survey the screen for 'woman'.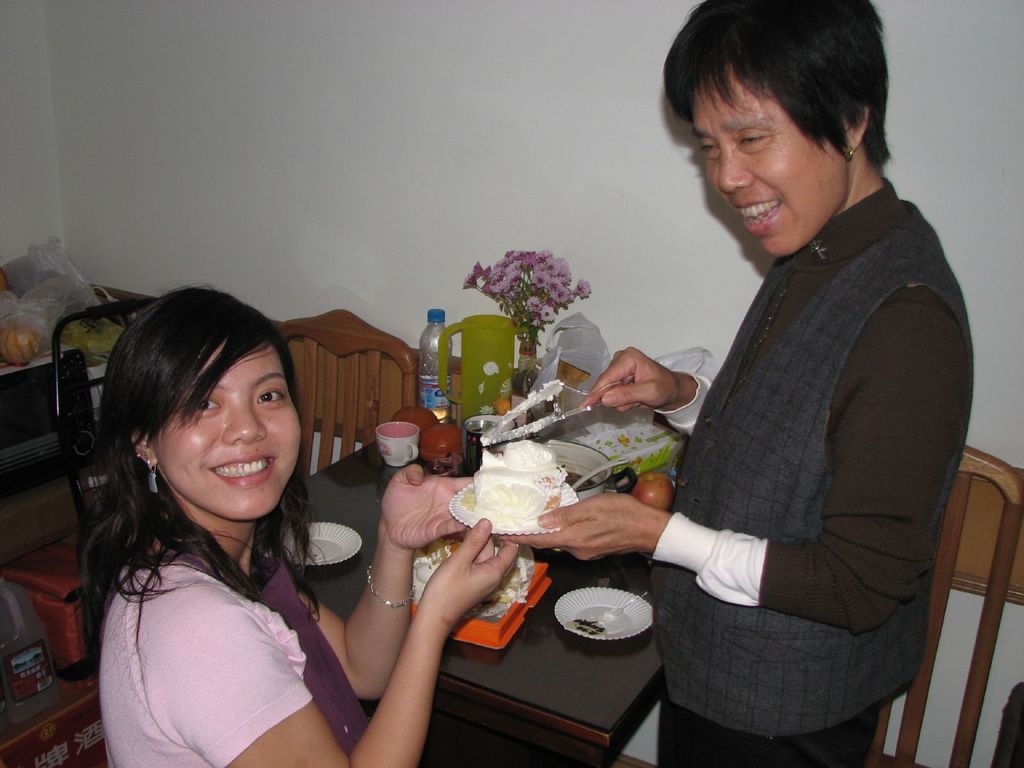
Survey found: {"x1": 73, "y1": 282, "x2": 533, "y2": 767}.
